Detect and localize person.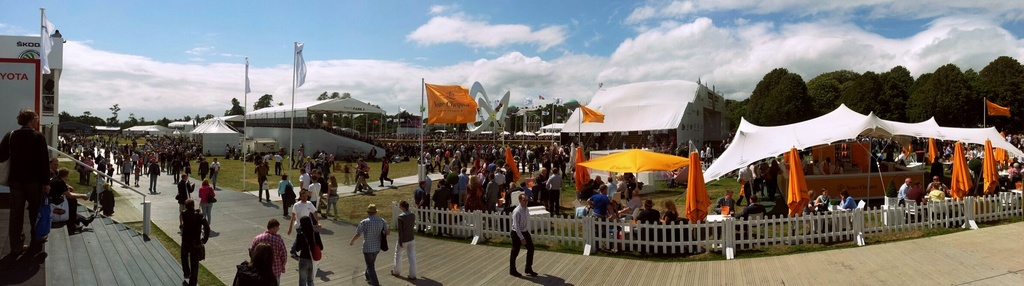
Localized at x1=810 y1=186 x2=834 y2=212.
